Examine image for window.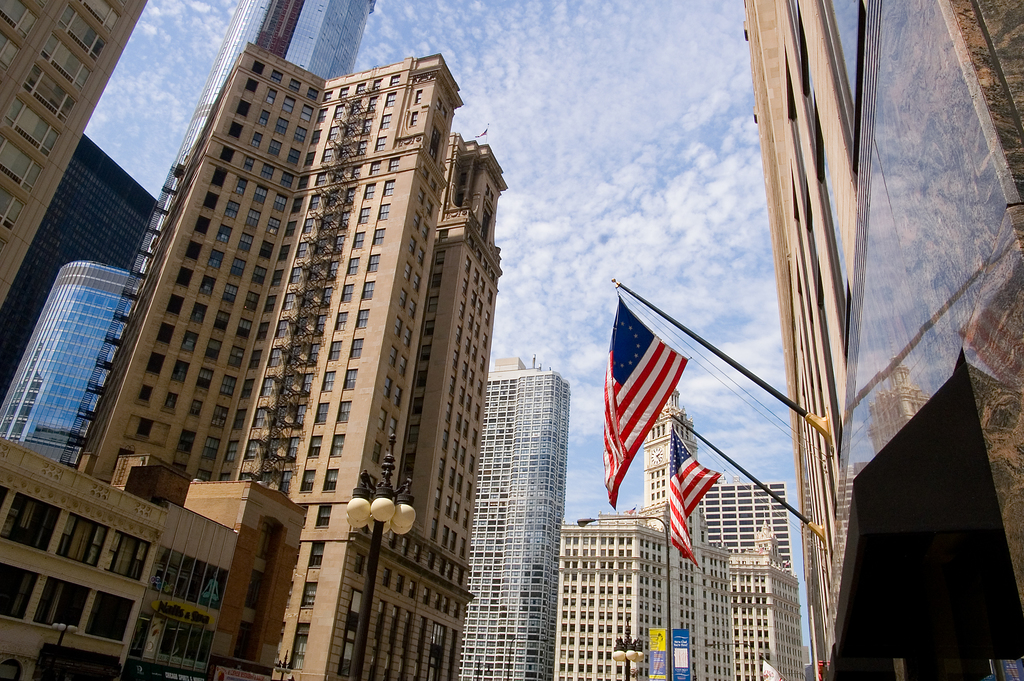
Examination result: locate(42, 38, 96, 91).
